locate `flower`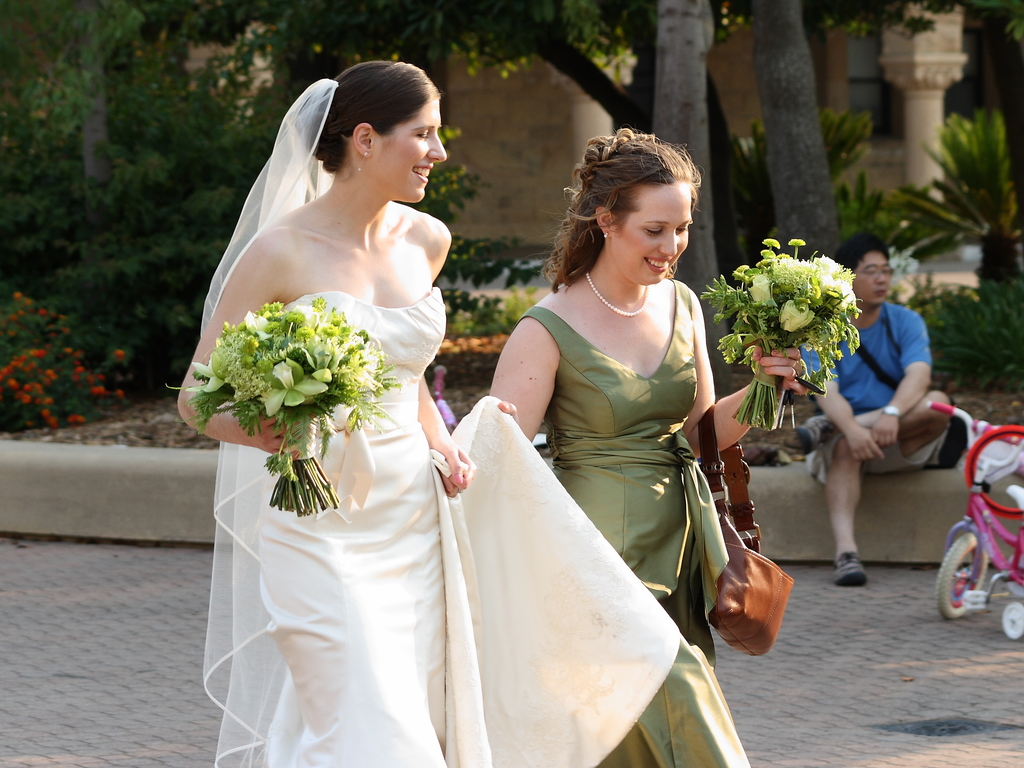
[left=243, top=310, right=271, bottom=332]
